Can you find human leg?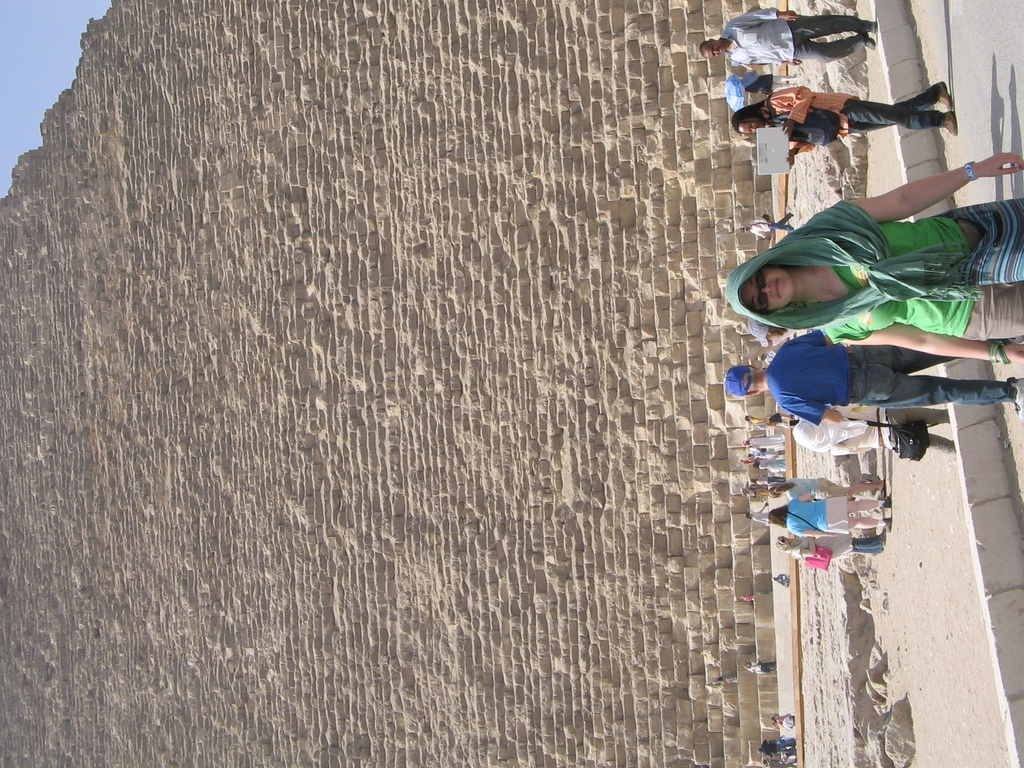
Yes, bounding box: 851, 502, 884, 511.
